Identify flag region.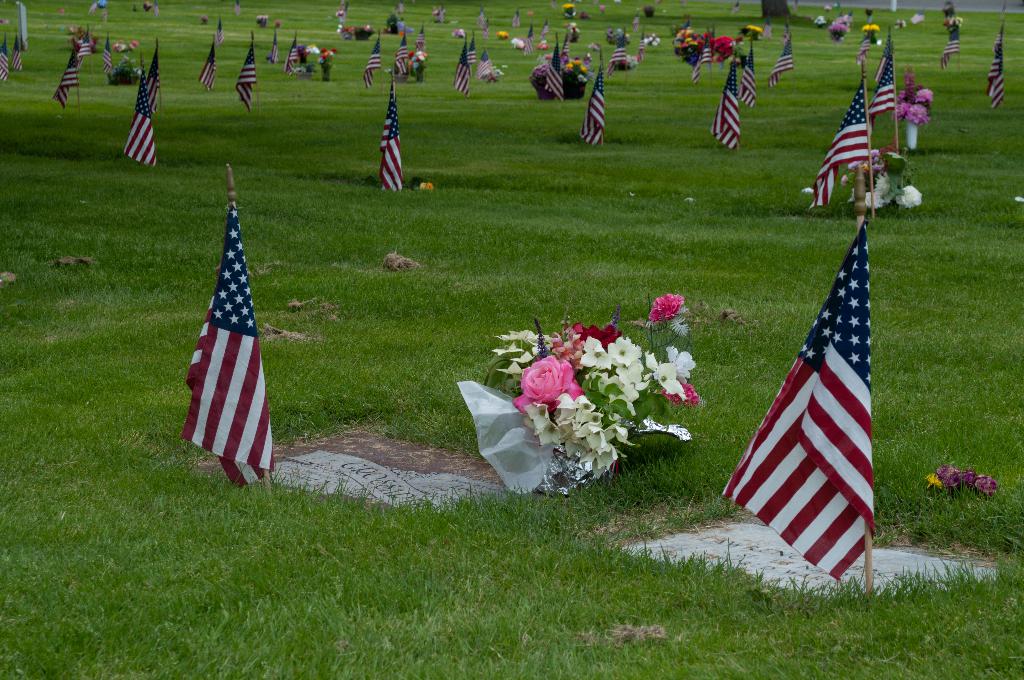
Region: bbox=(378, 80, 402, 189).
